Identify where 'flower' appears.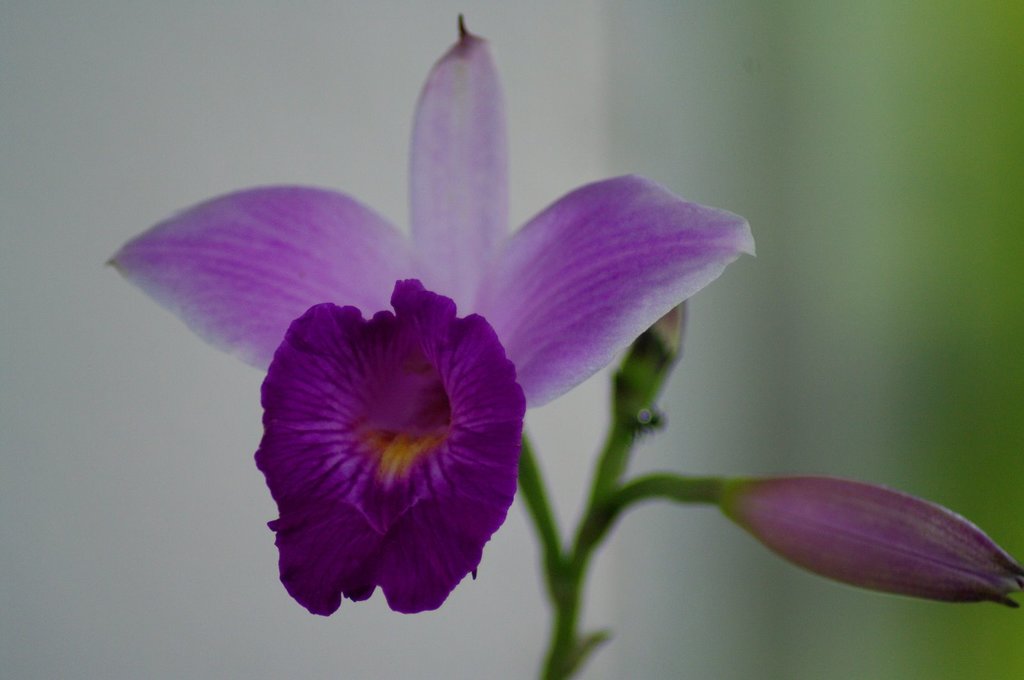
Appears at (252, 275, 529, 616).
